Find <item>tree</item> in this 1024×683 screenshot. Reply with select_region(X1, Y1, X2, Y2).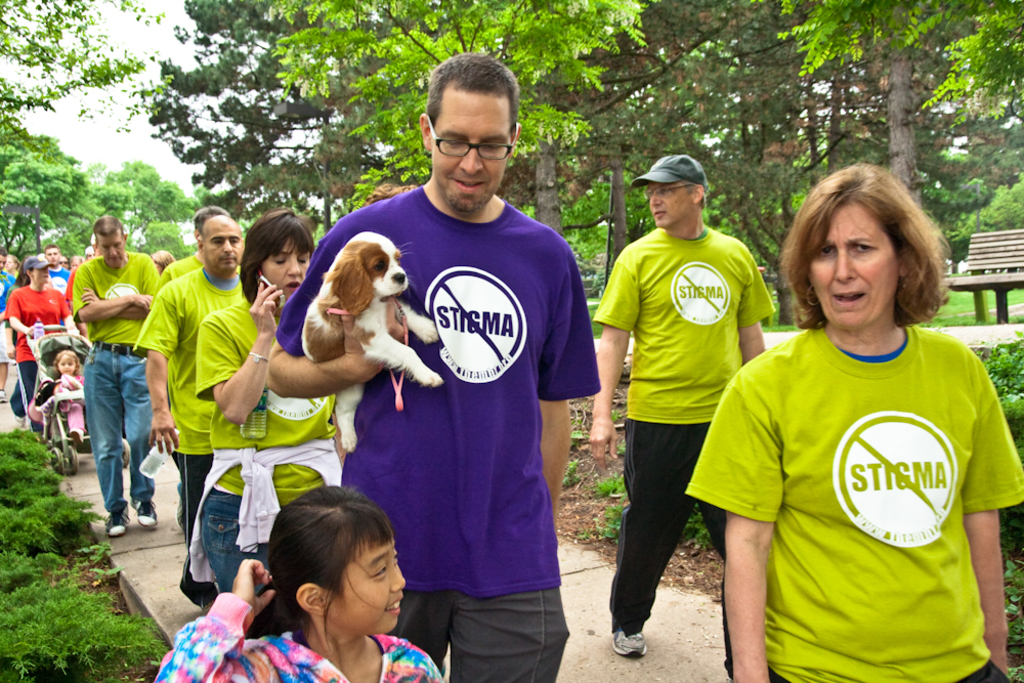
select_region(0, 0, 215, 127).
